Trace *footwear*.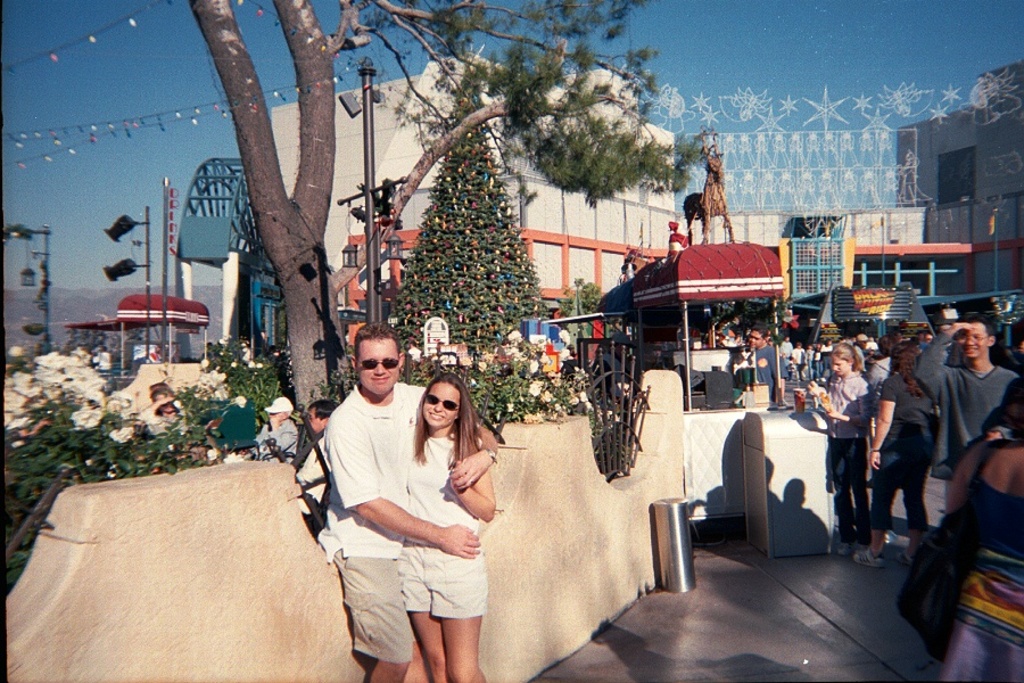
Traced to 839:542:851:553.
